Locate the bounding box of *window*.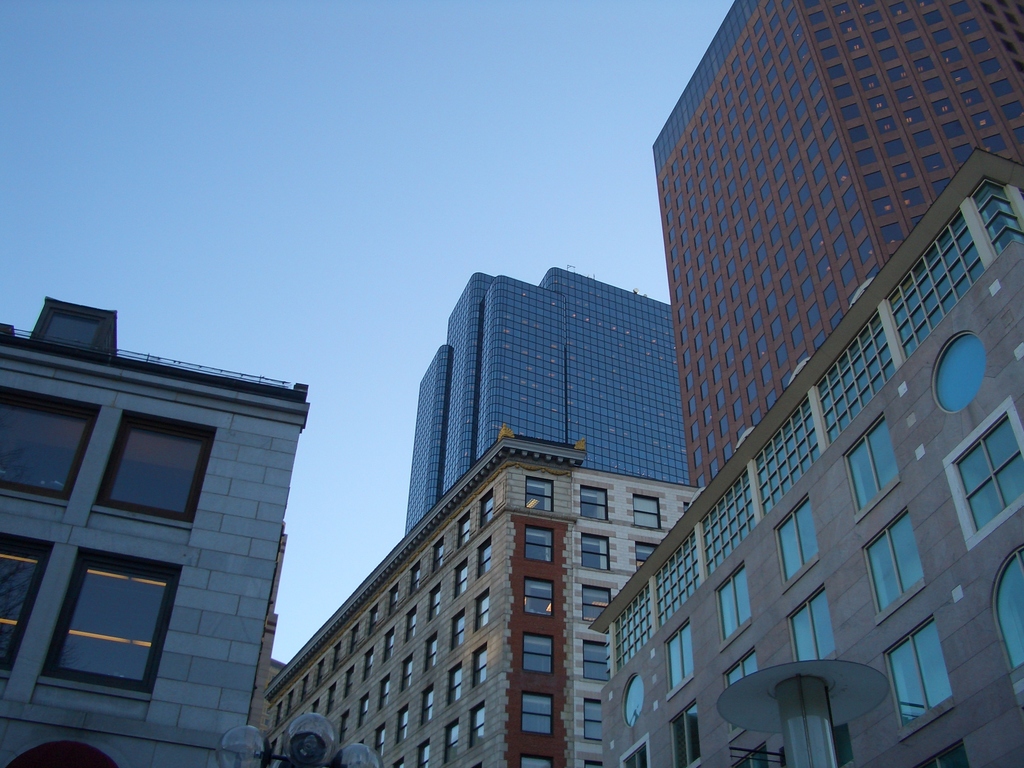
Bounding box: [416,679,437,726].
